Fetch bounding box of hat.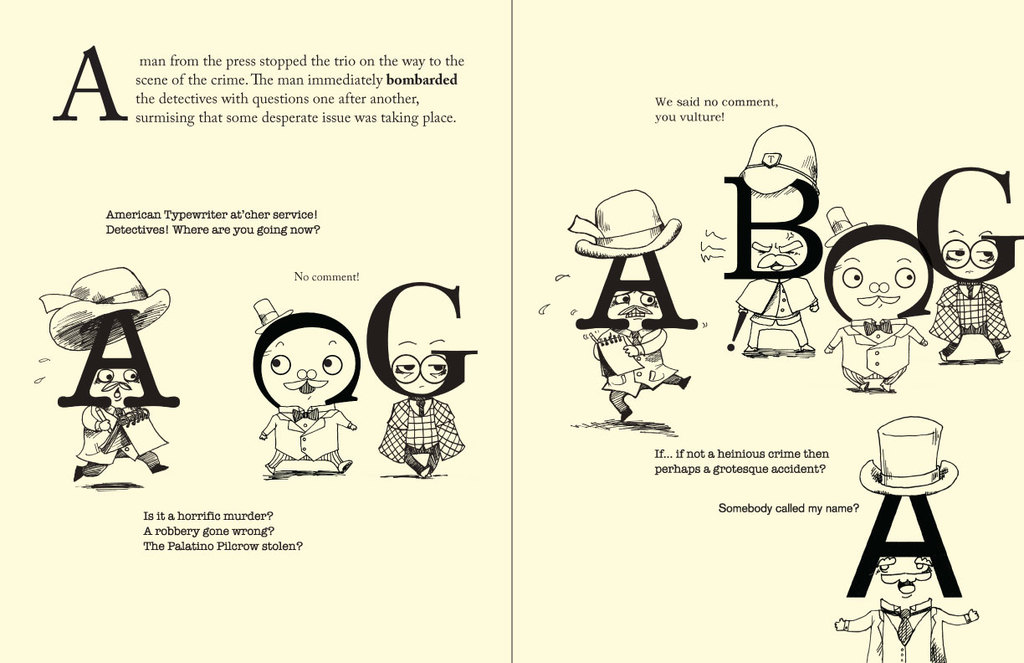
Bbox: [left=566, top=189, right=679, bottom=260].
